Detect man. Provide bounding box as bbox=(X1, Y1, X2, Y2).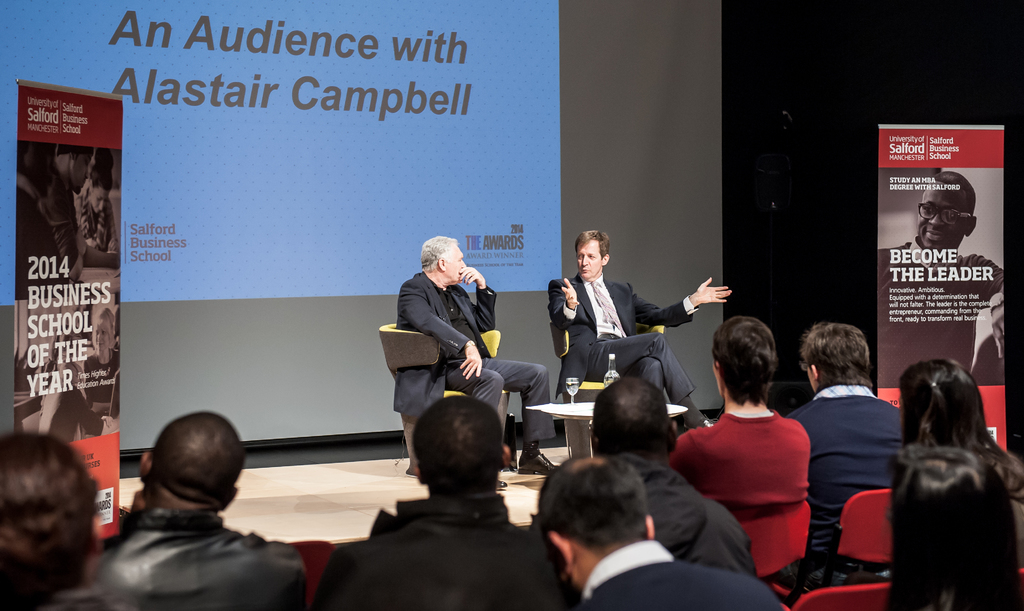
bbox=(783, 316, 913, 582).
